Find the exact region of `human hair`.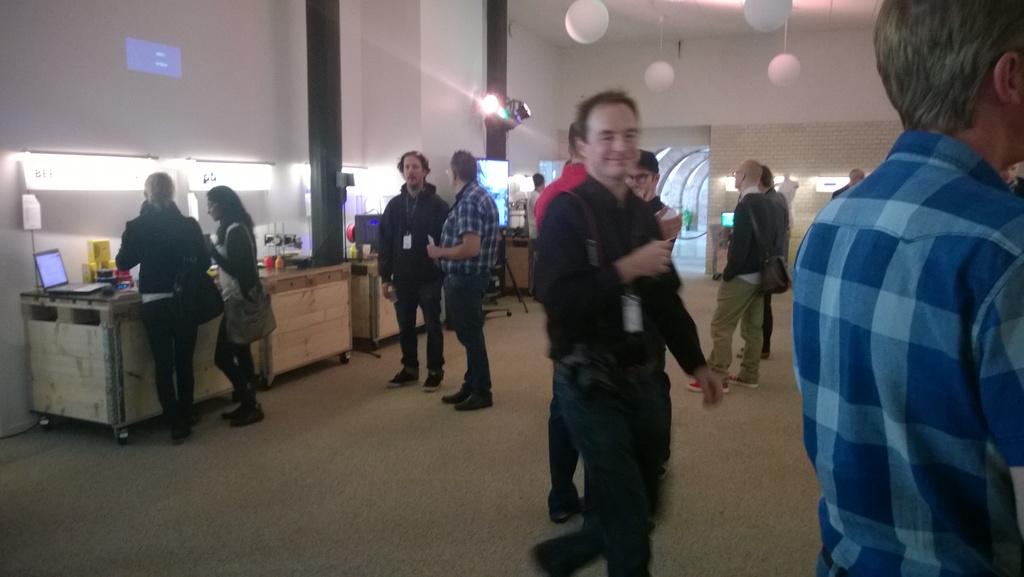
Exact region: 395:152:431:174.
